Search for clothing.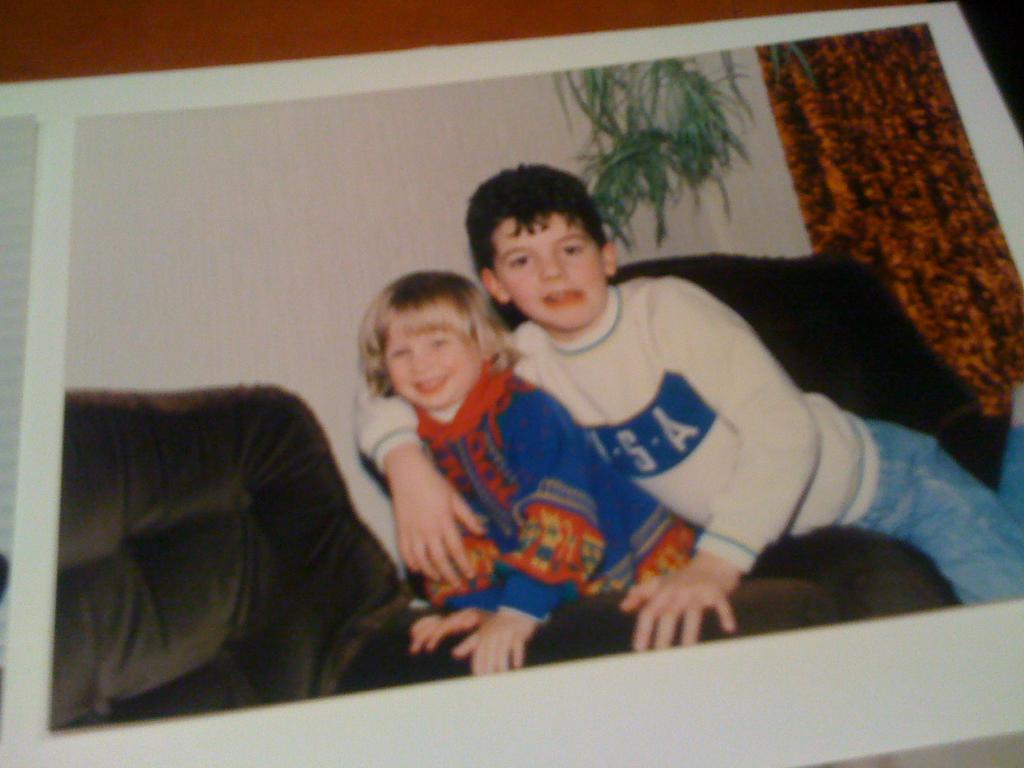
Found at x1=422 y1=356 x2=700 y2=622.
